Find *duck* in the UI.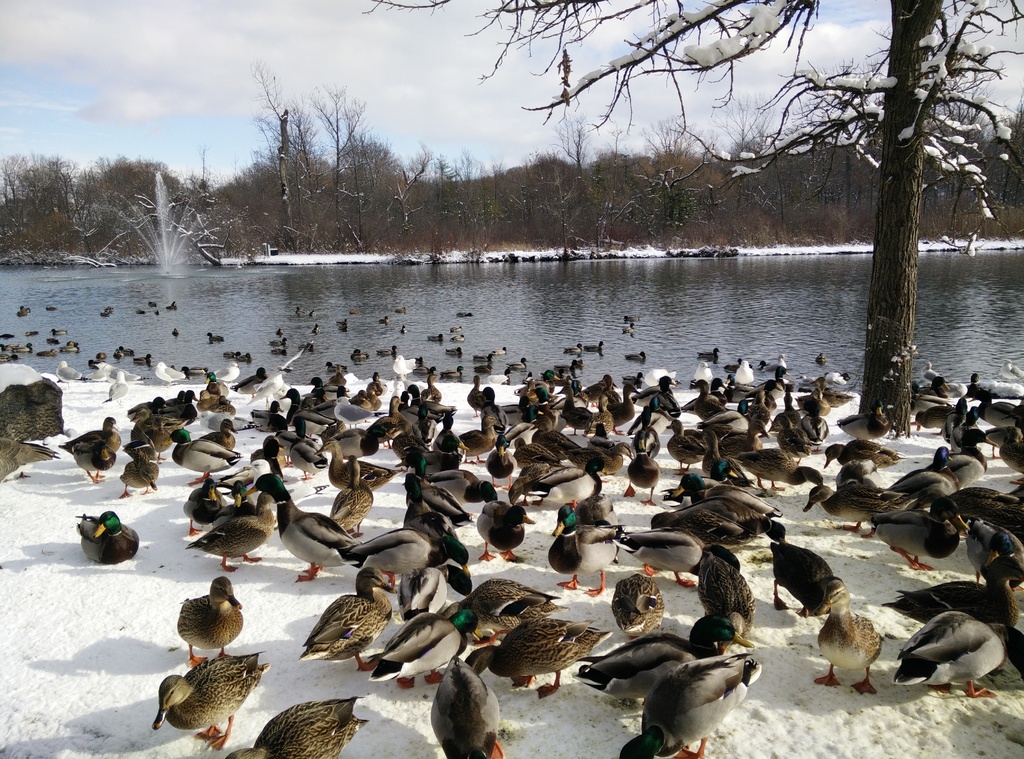
UI element at bbox=[425, 651, 505, 758].
